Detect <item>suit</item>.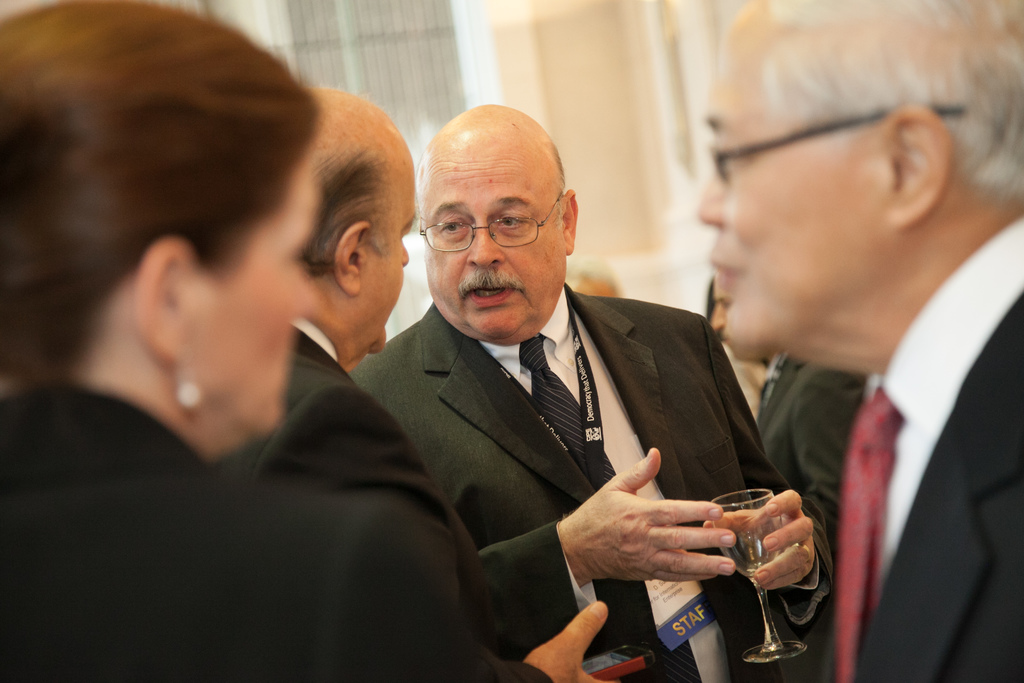
Detected at bbox=[346, 299, 833, 682].
